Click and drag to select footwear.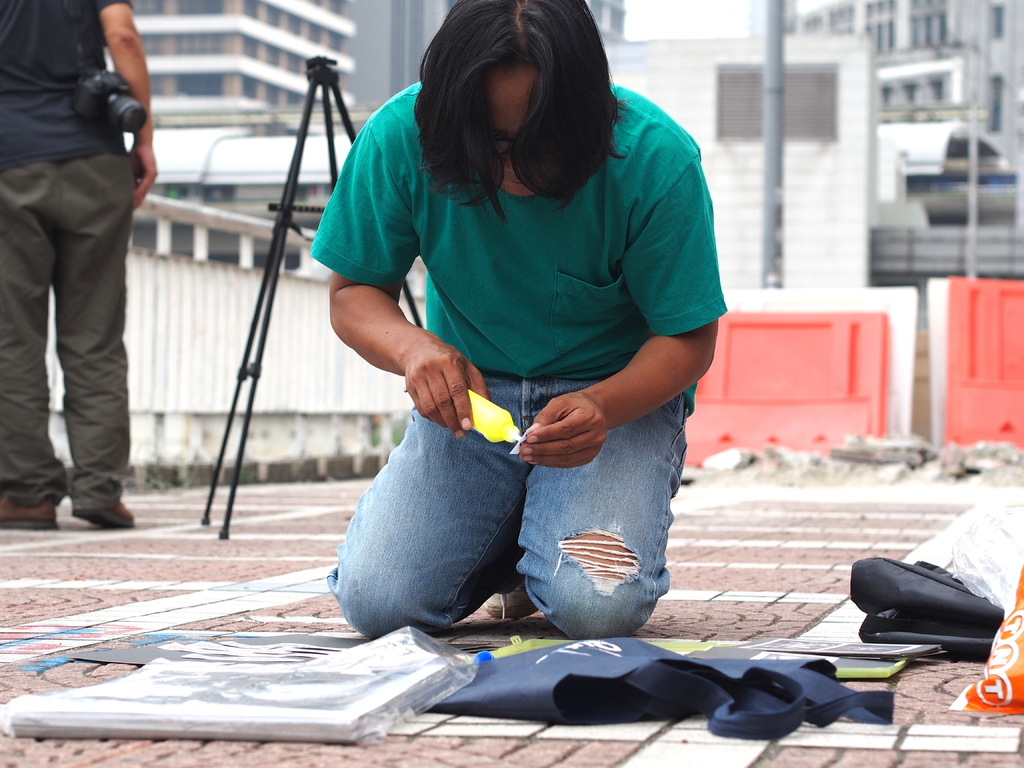
Selection: left=0, top=492, right=61, bottom=532.
